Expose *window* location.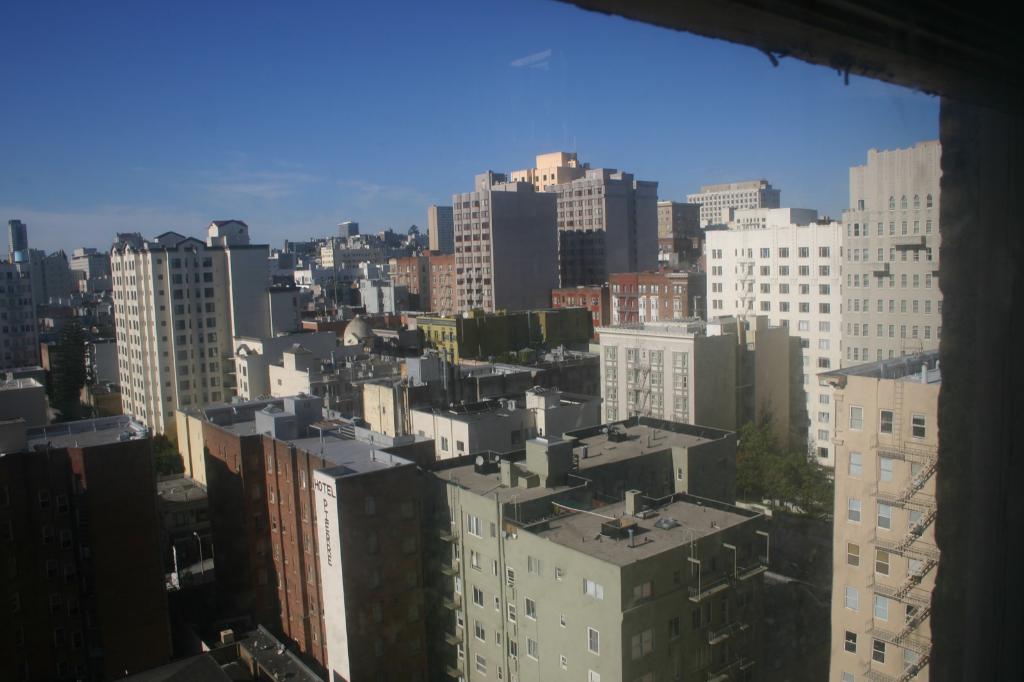
Exposed at bbox=[797, 300, 811, 312].
